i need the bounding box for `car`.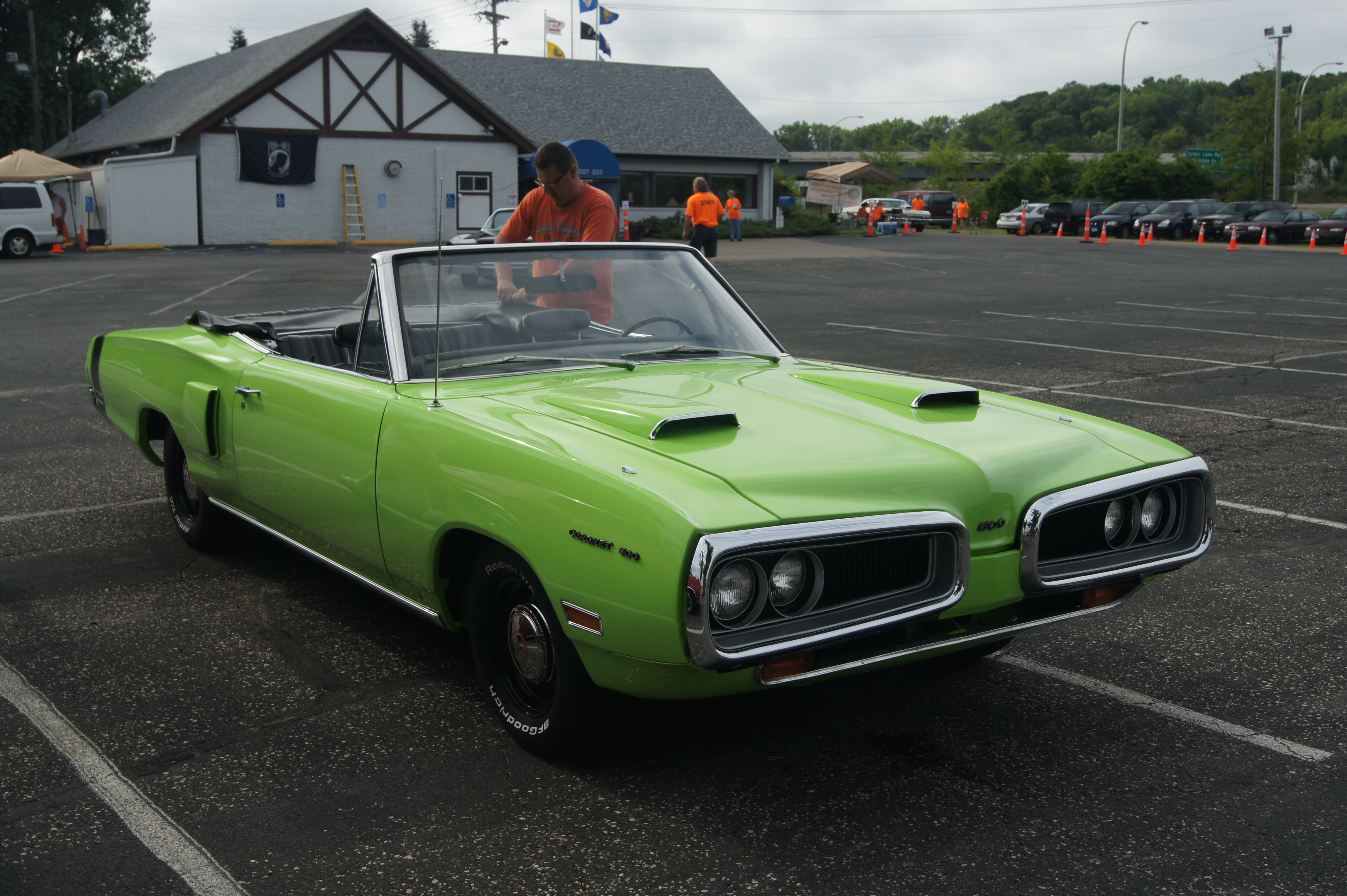
Here it is: [26,69,350,220].
